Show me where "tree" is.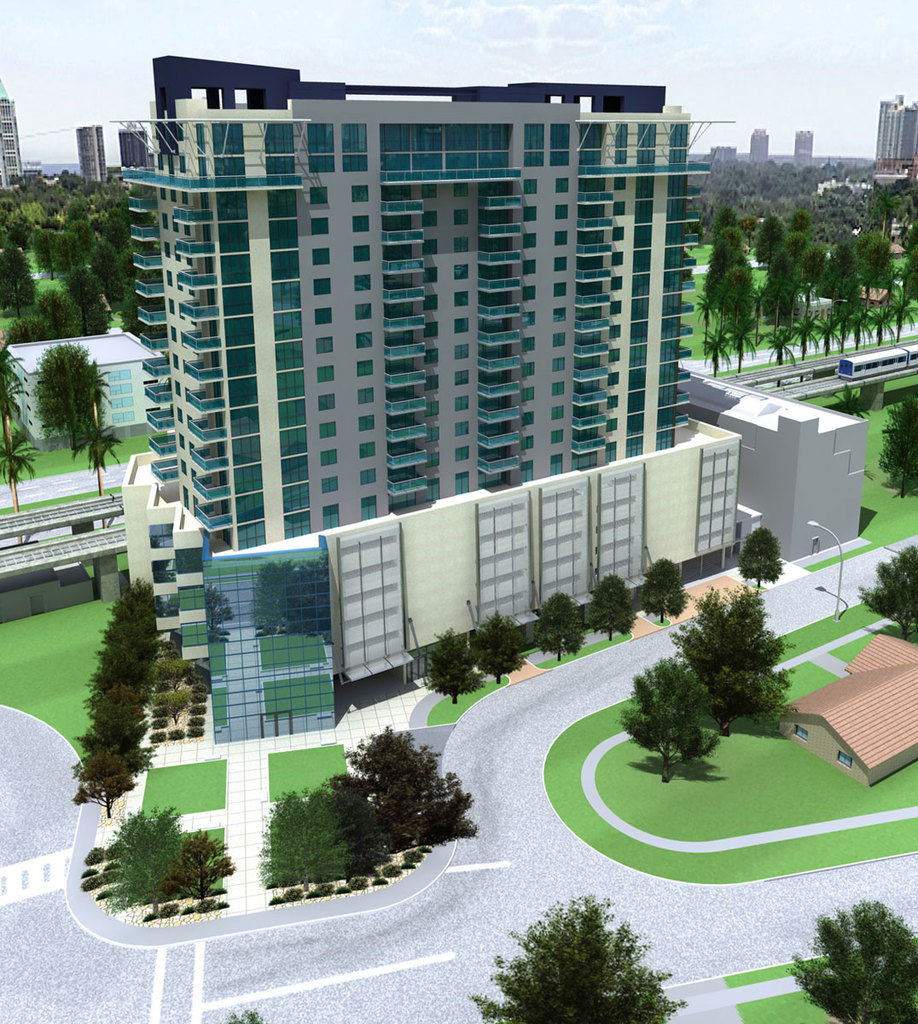
"tree" is at x1=0, y1=335, x2=37, y2=519.
